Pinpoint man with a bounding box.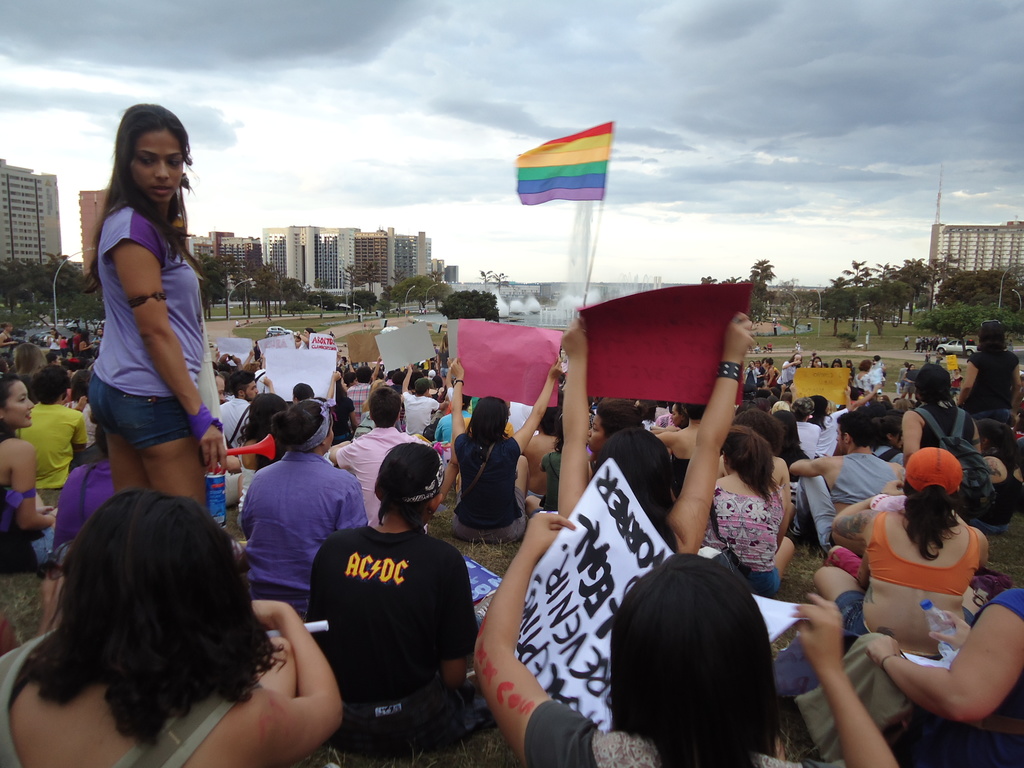
{"left": 774, "top": 351, "right": 801, "bottom": 396}.
